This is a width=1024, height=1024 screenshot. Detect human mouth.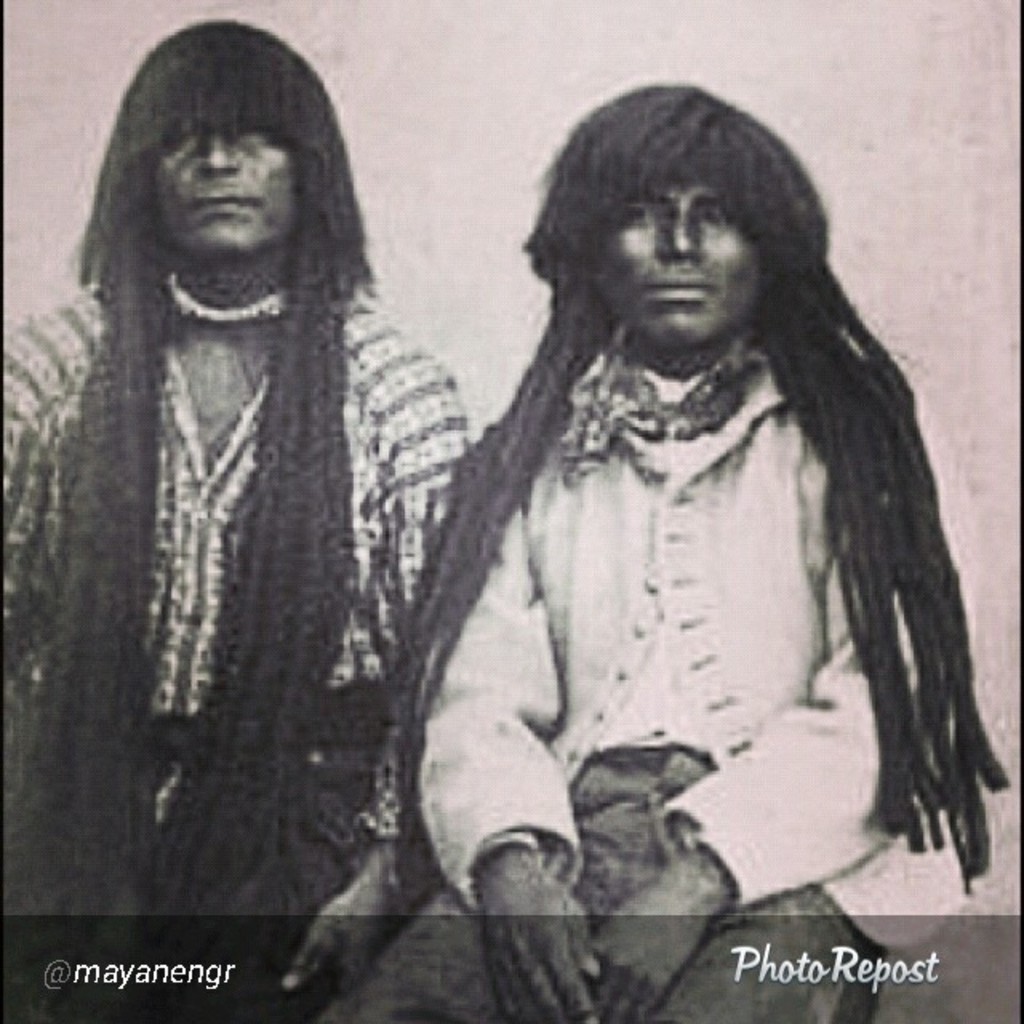
detection(642, 283, 709, 306).
